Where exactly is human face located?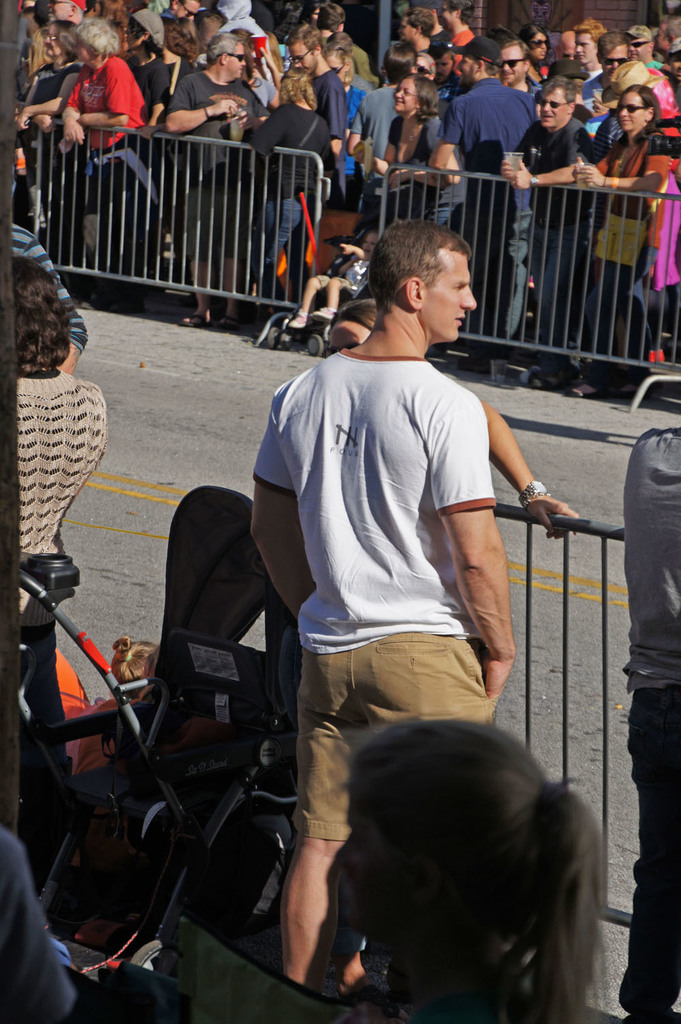
Its bounding box is l=604, t=46, r=631, b=67.
